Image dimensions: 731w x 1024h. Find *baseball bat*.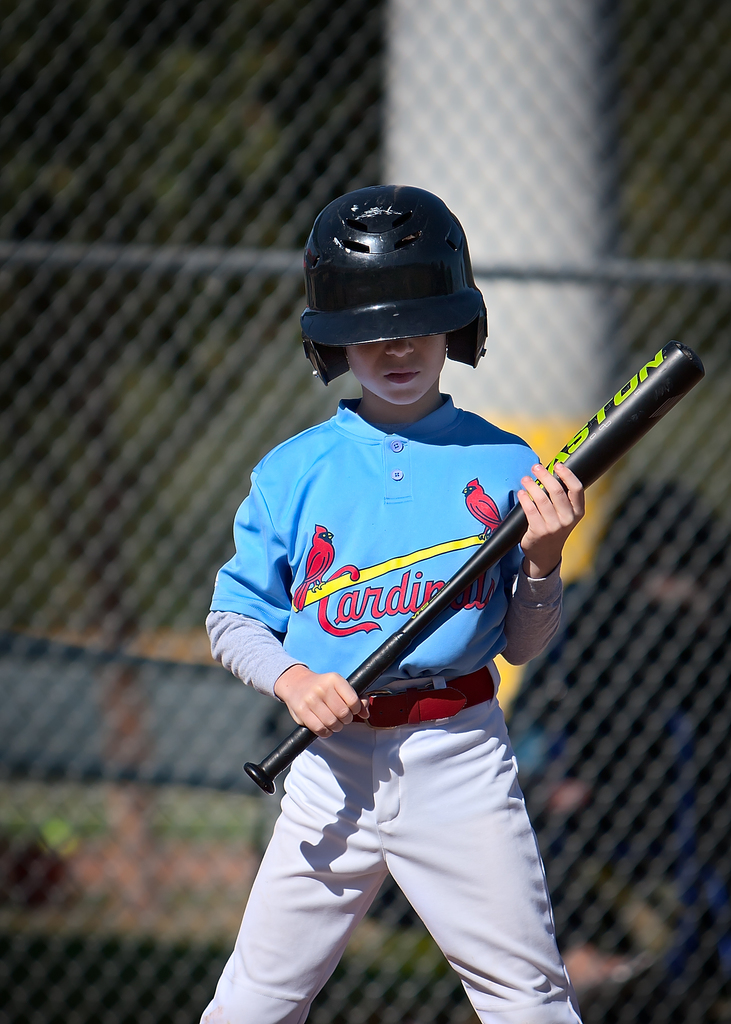
(243, 332, 703, 792).
